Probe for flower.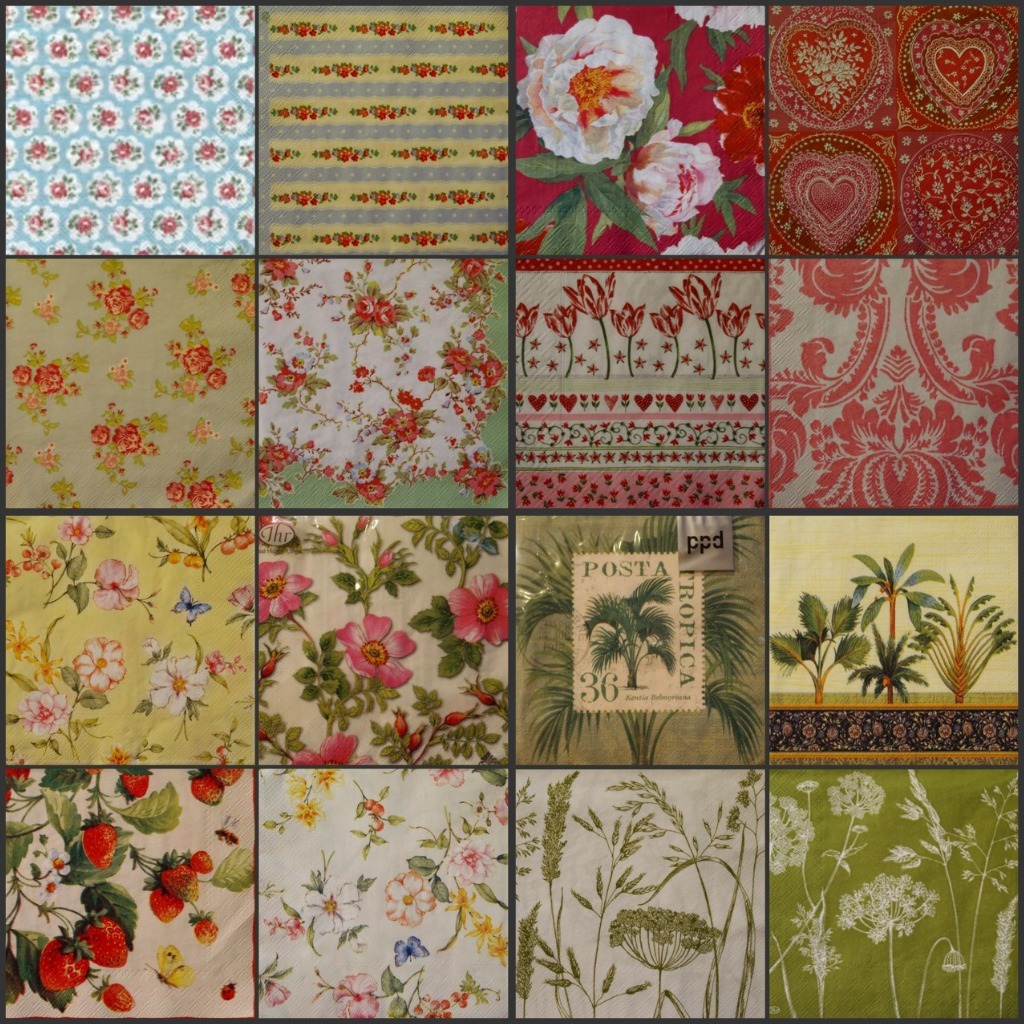
Probe result: pyautogui.locateOnScreen(259, 263, 290, 284).
